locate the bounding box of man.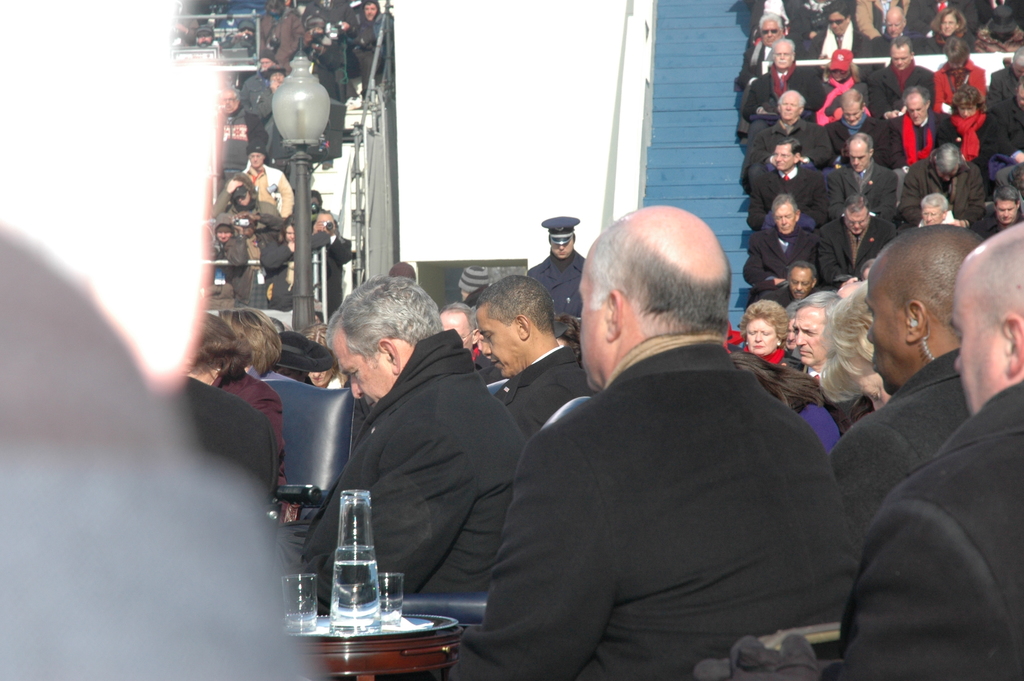
Bounding box: Rect(293, 275, 530, 596).
